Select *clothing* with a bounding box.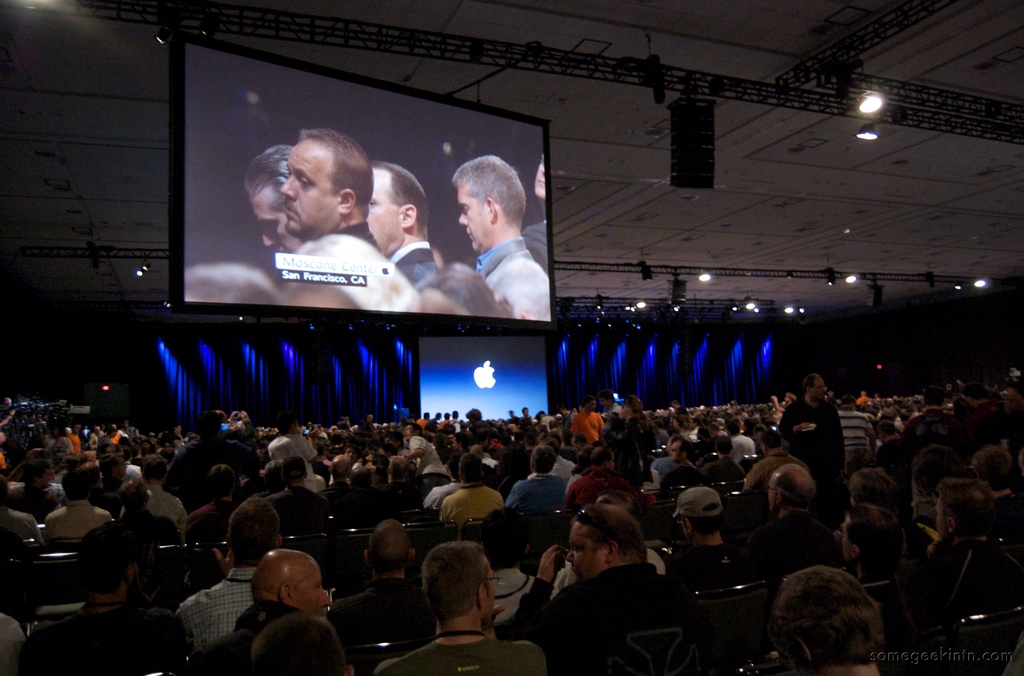
region(520, 220, 550, 270).
